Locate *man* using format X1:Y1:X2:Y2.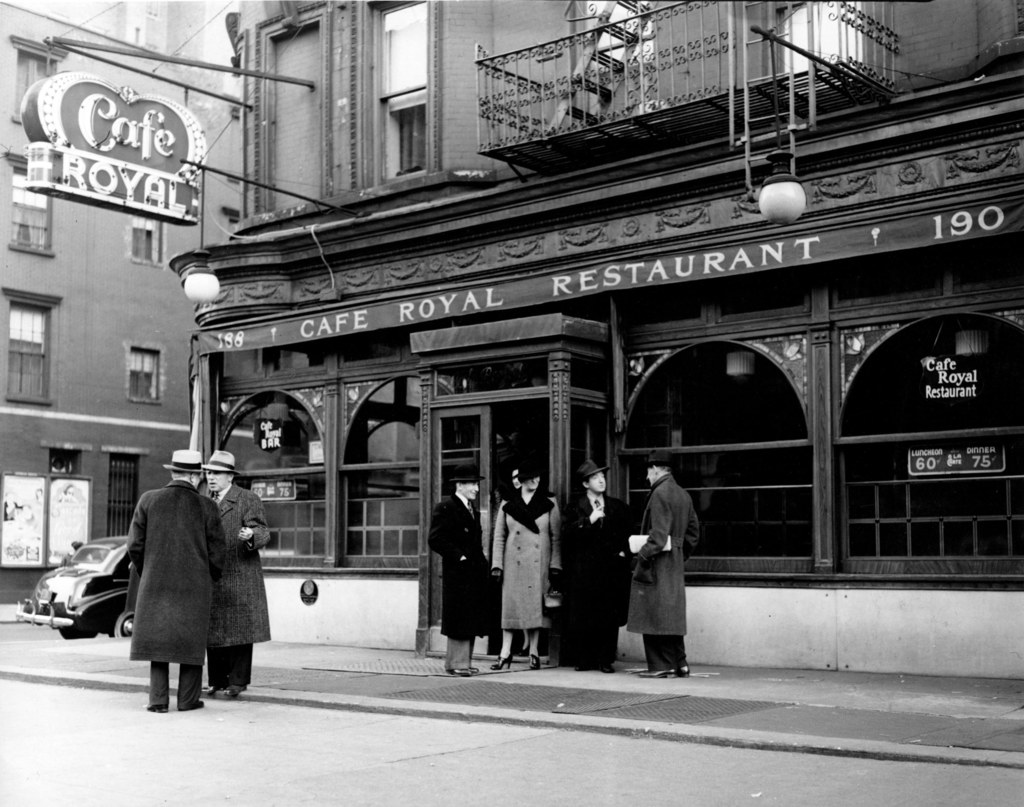
196:448:275:699.
